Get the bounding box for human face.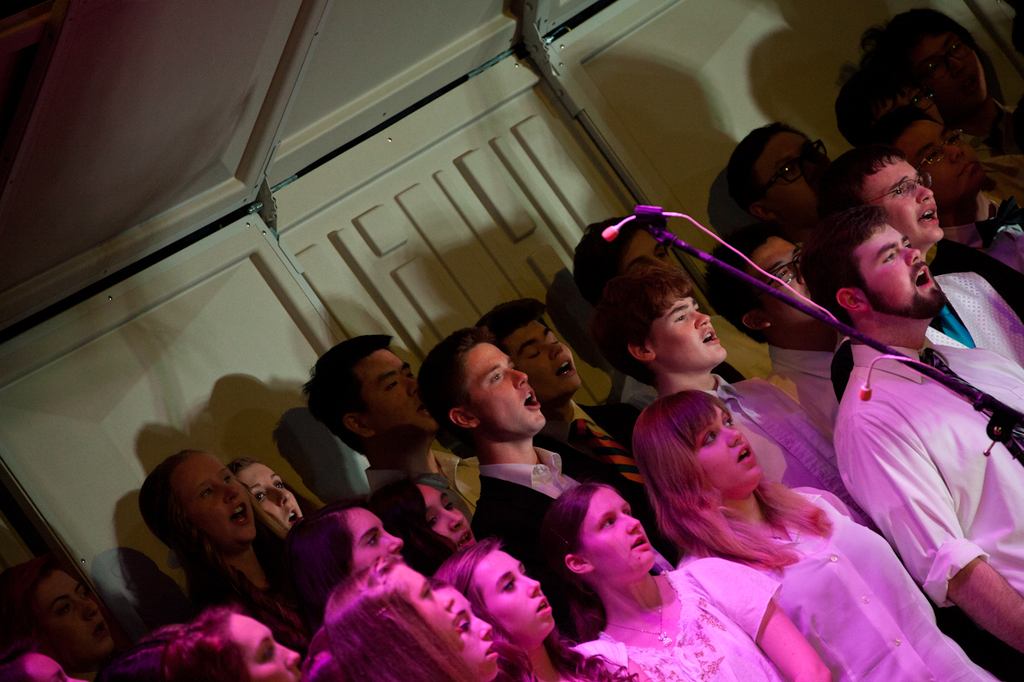
box(436, 589, 489, 673).
